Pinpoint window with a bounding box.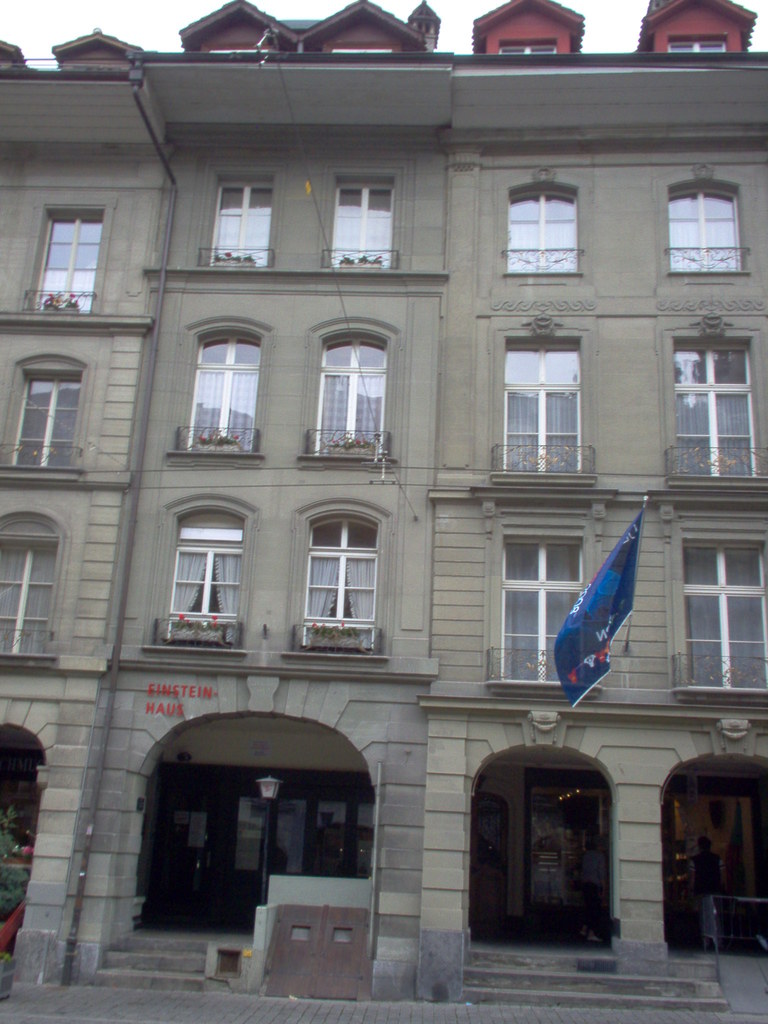
box(477, 330, 595, 481).
